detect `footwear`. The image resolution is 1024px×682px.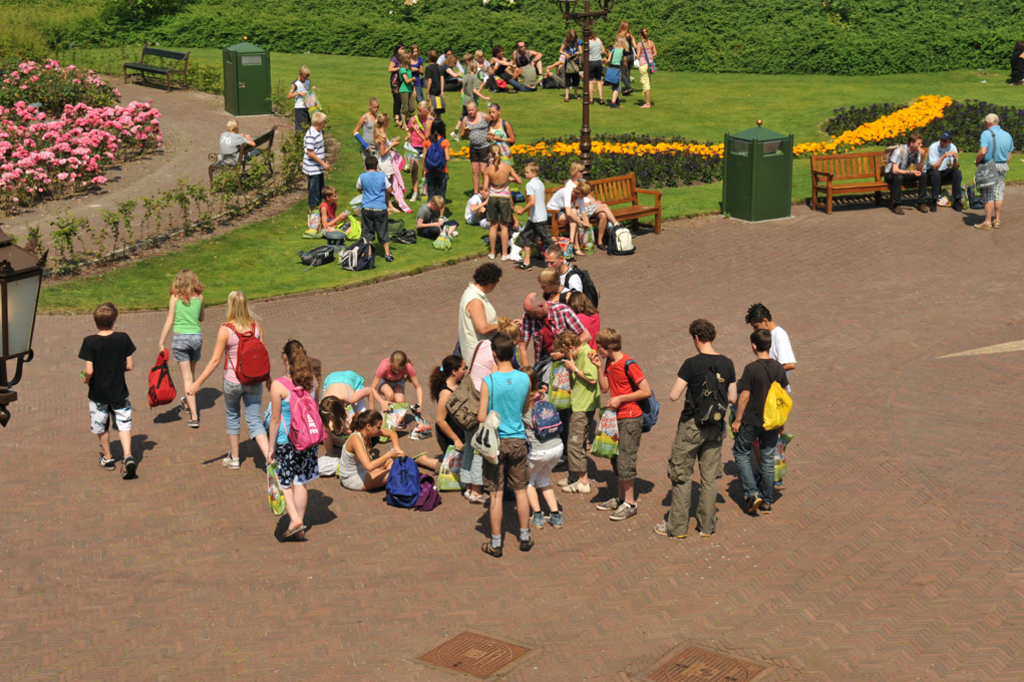
<bbox>225, 453, 238, 465</bbox>.
